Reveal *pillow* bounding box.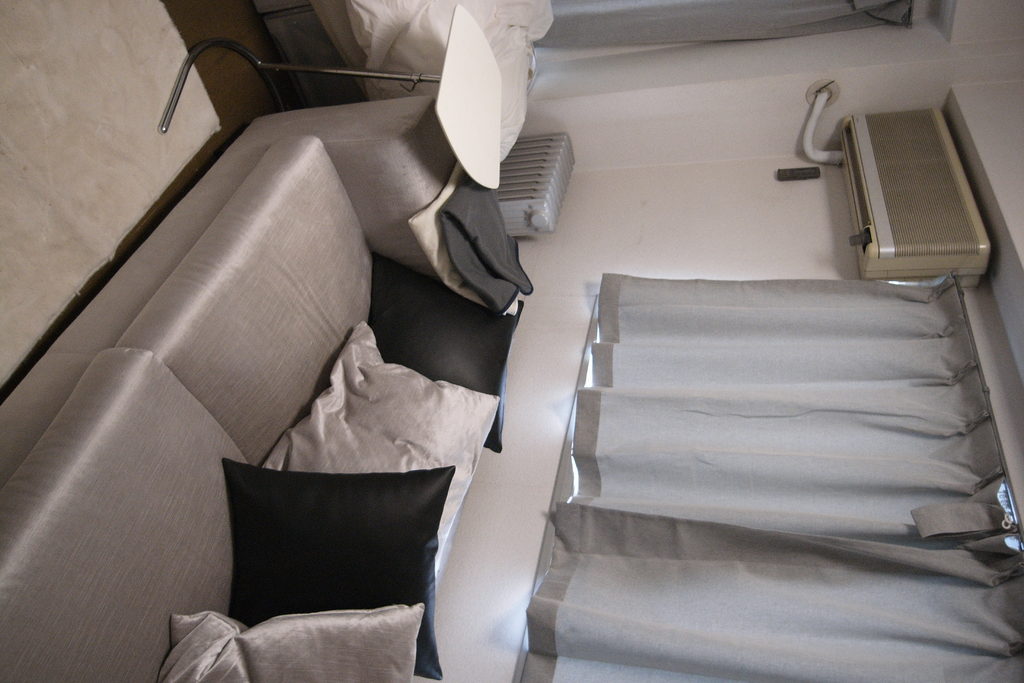
Revealed: <region>186, 457, 482, 643</region>.
